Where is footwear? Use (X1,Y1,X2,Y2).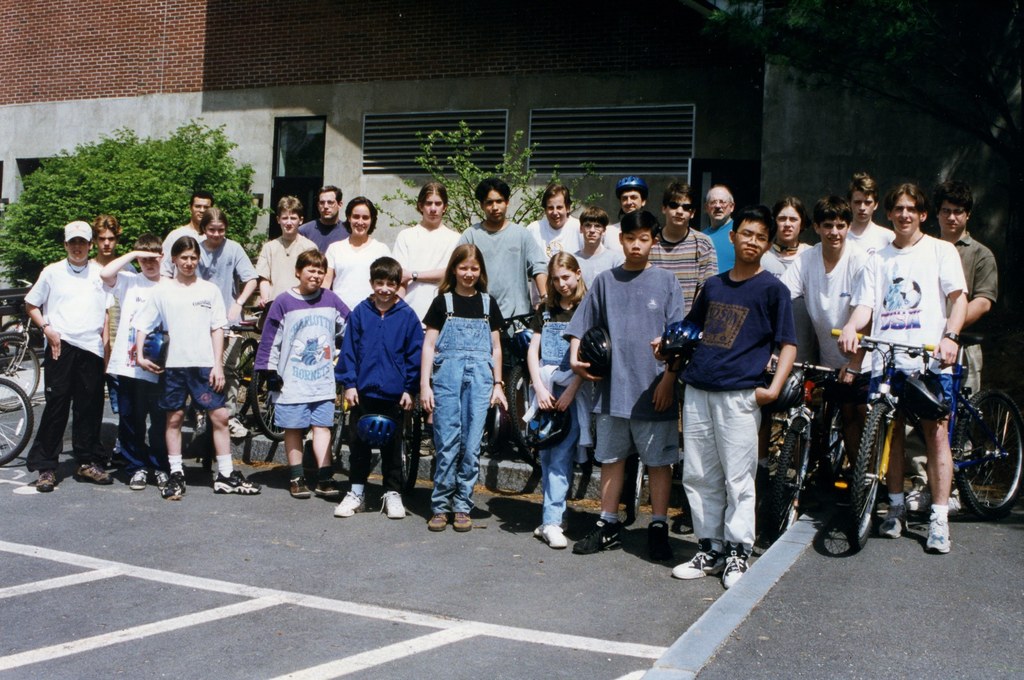
(380,490,406,519).
